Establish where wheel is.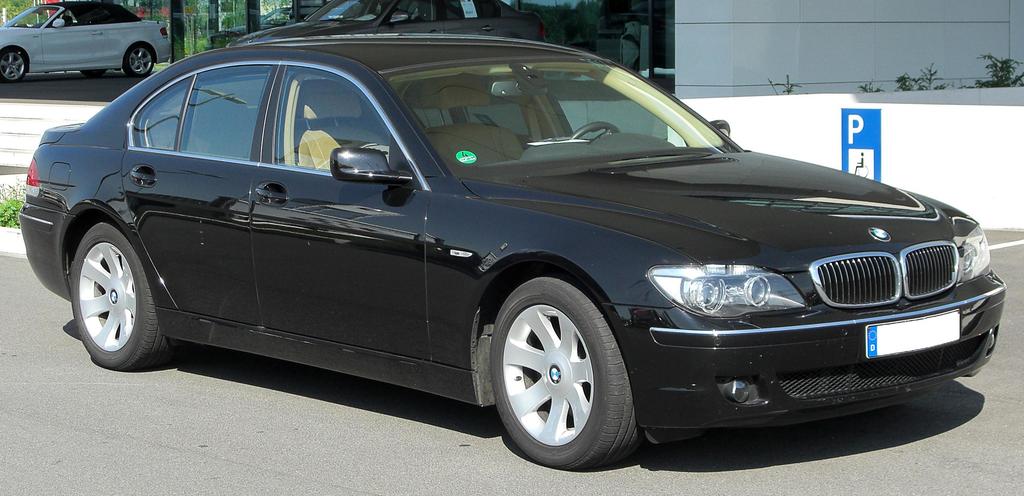
Established at 570 119 620 140.
